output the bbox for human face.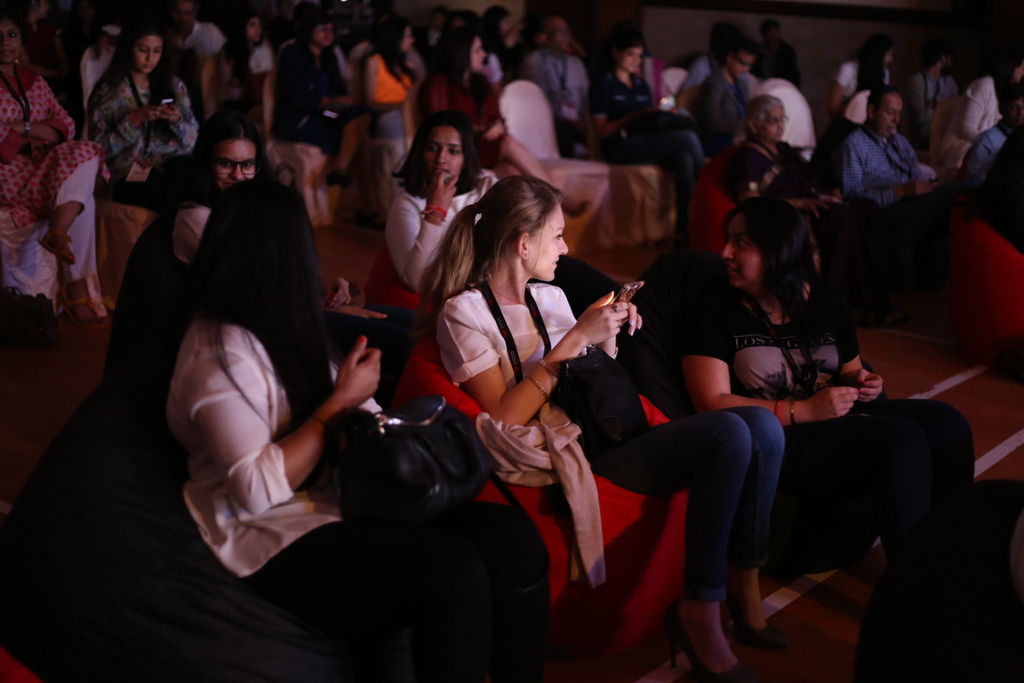
box(212, 136, 258, 189).
